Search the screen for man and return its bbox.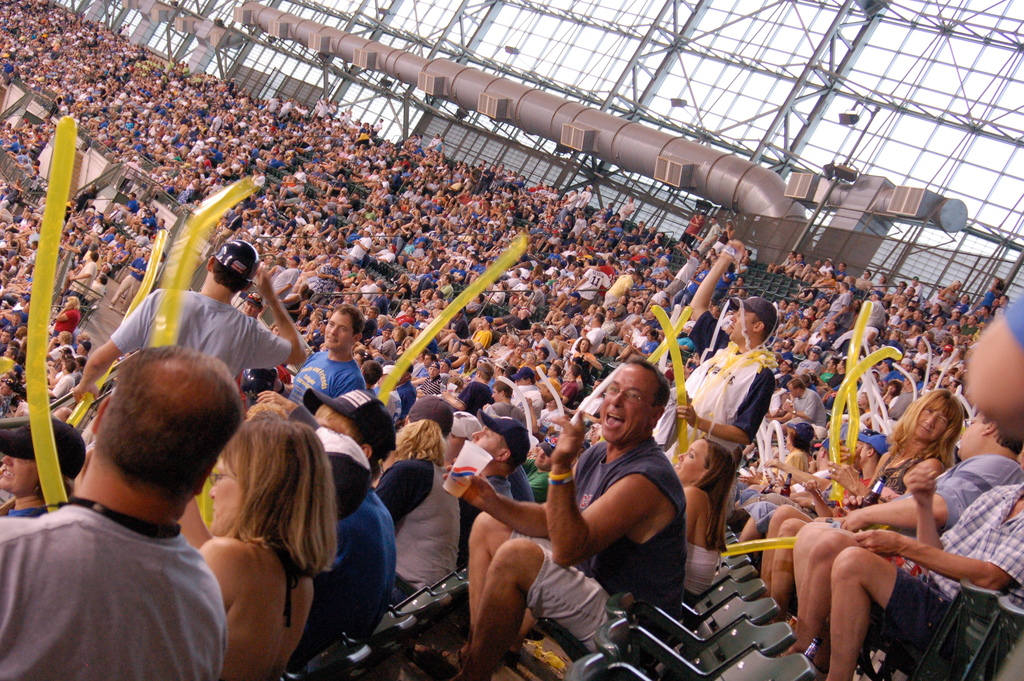
Found: <box>514,366,534,398</box>.
